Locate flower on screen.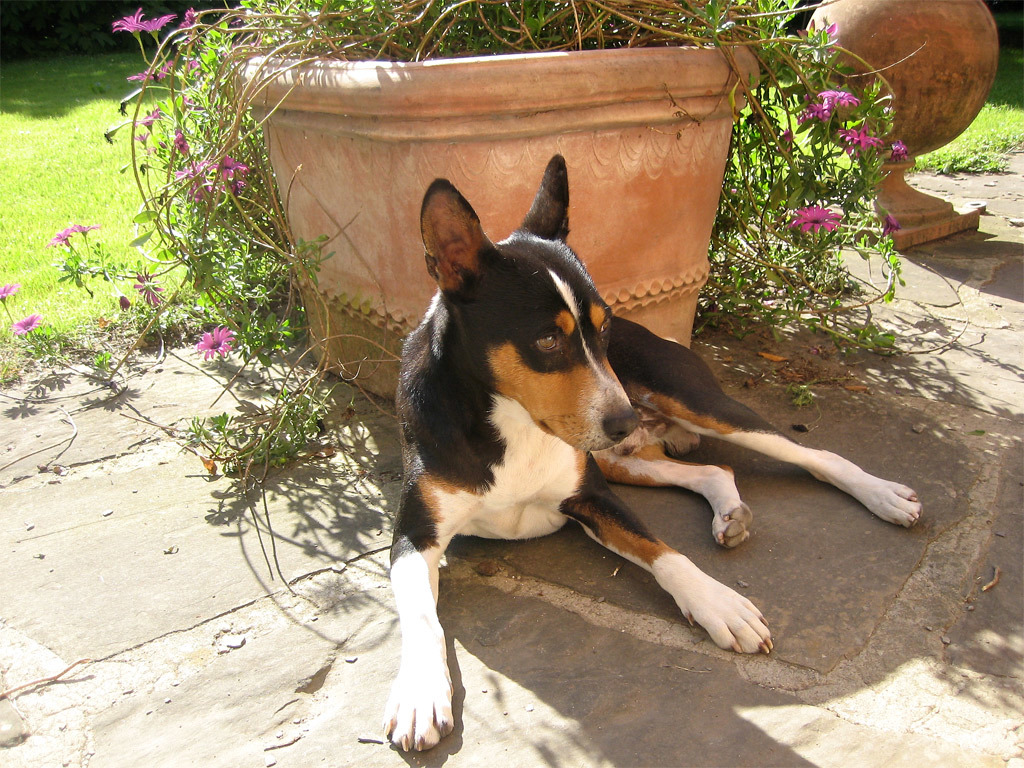
On screen at [134,269,165,303].
